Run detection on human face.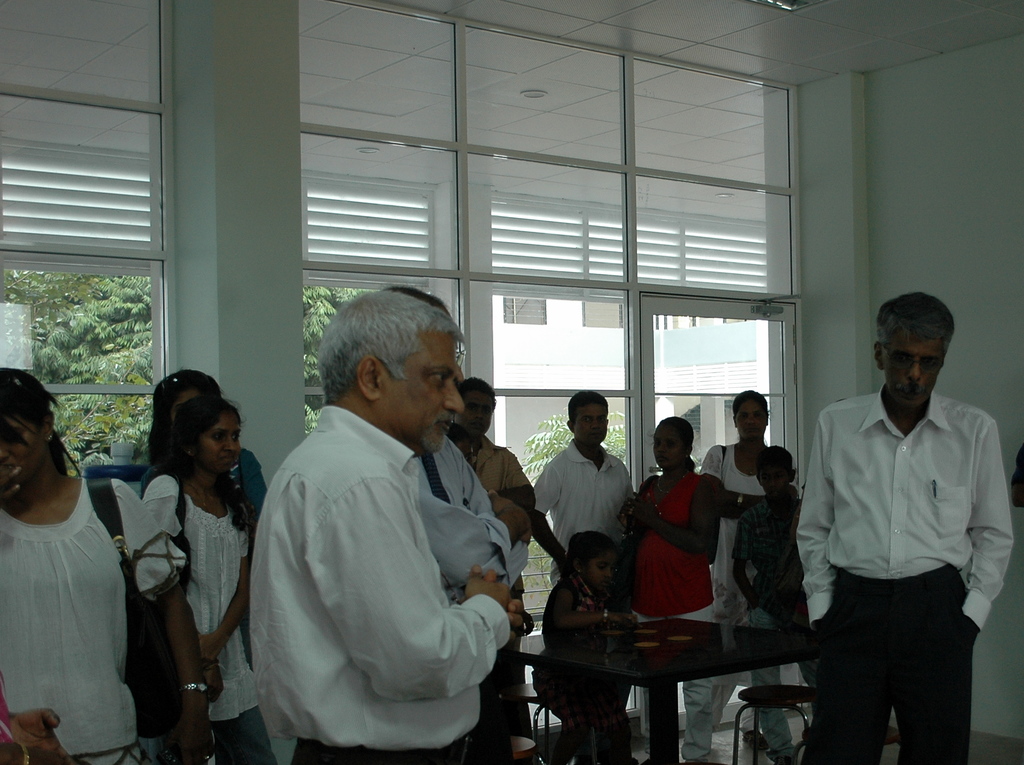
Result: <region>882, 332, 943, 414</region>.
